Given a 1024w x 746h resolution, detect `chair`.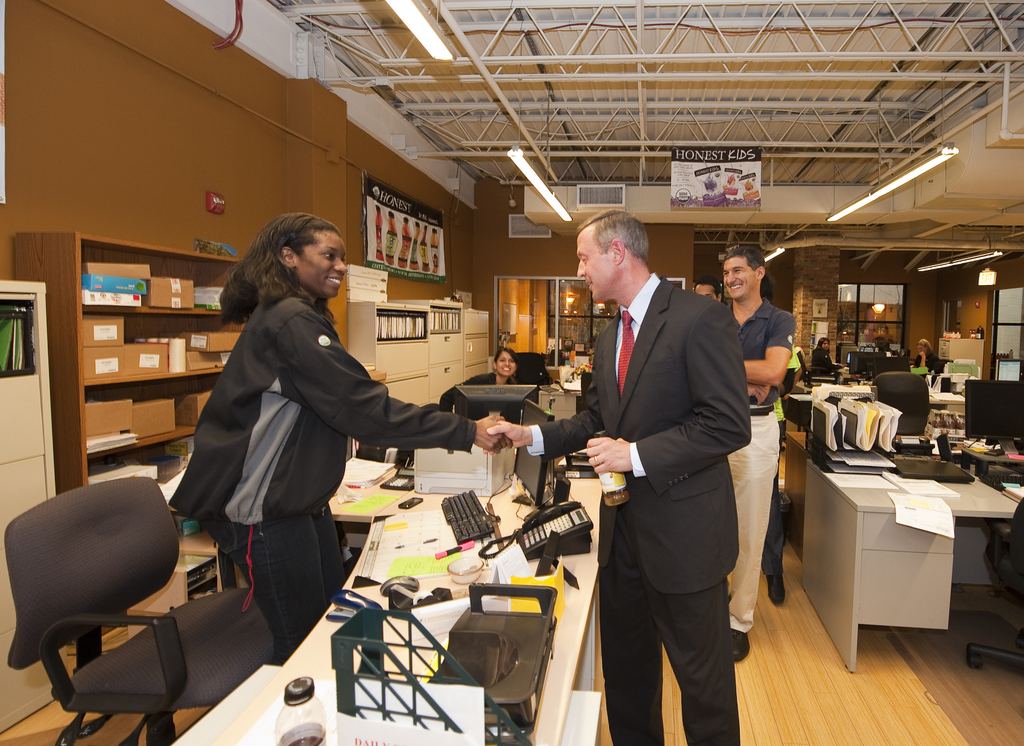
796, 350, 837, 388.
